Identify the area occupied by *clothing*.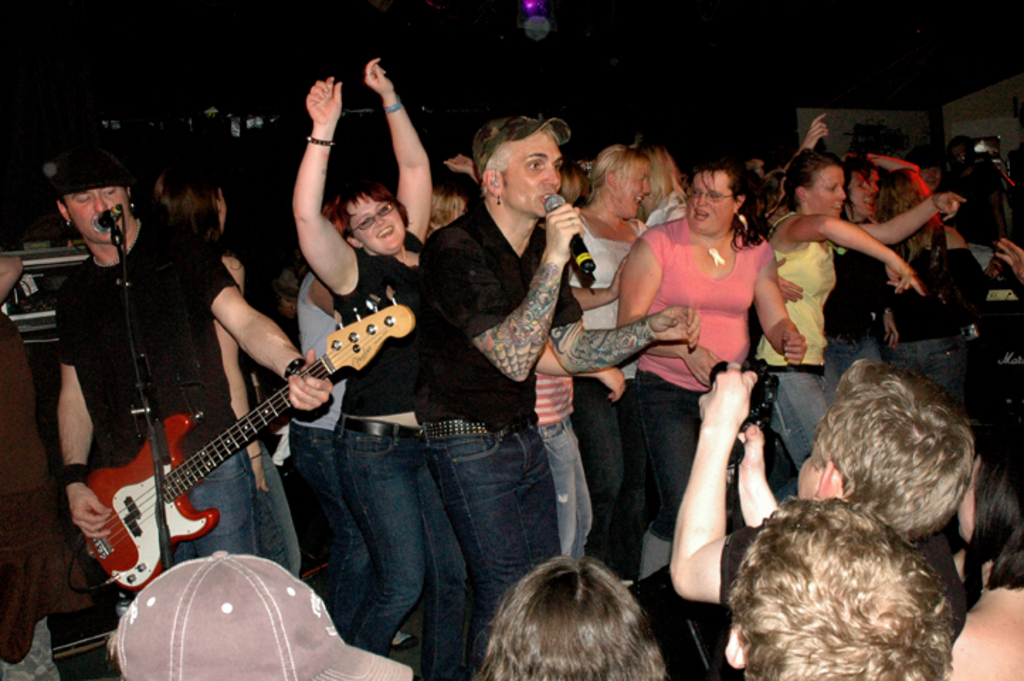
Area: select_region(769, 352, 851, 467).
